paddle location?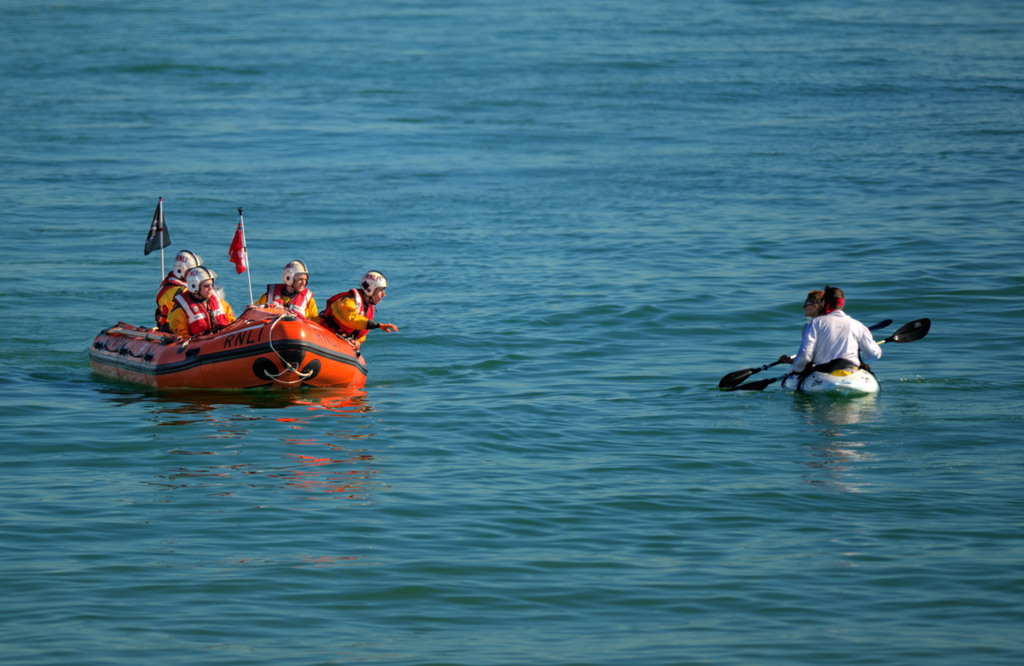
Rect(721, 319, 893, 390)
